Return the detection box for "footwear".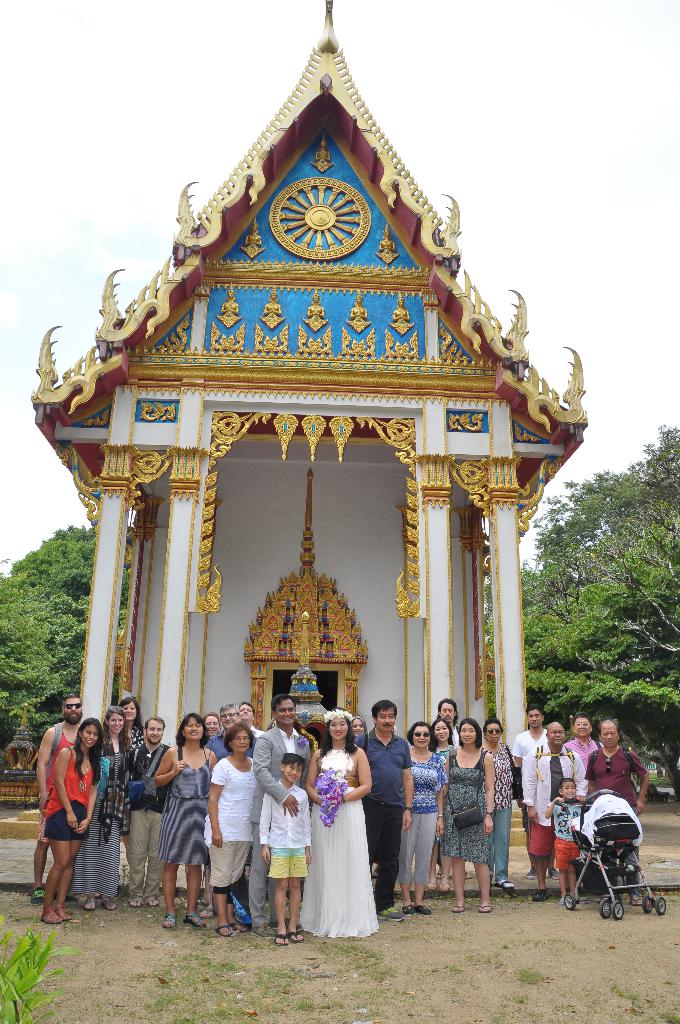
[x1=108, y1=896, x2=117, y2=910].
